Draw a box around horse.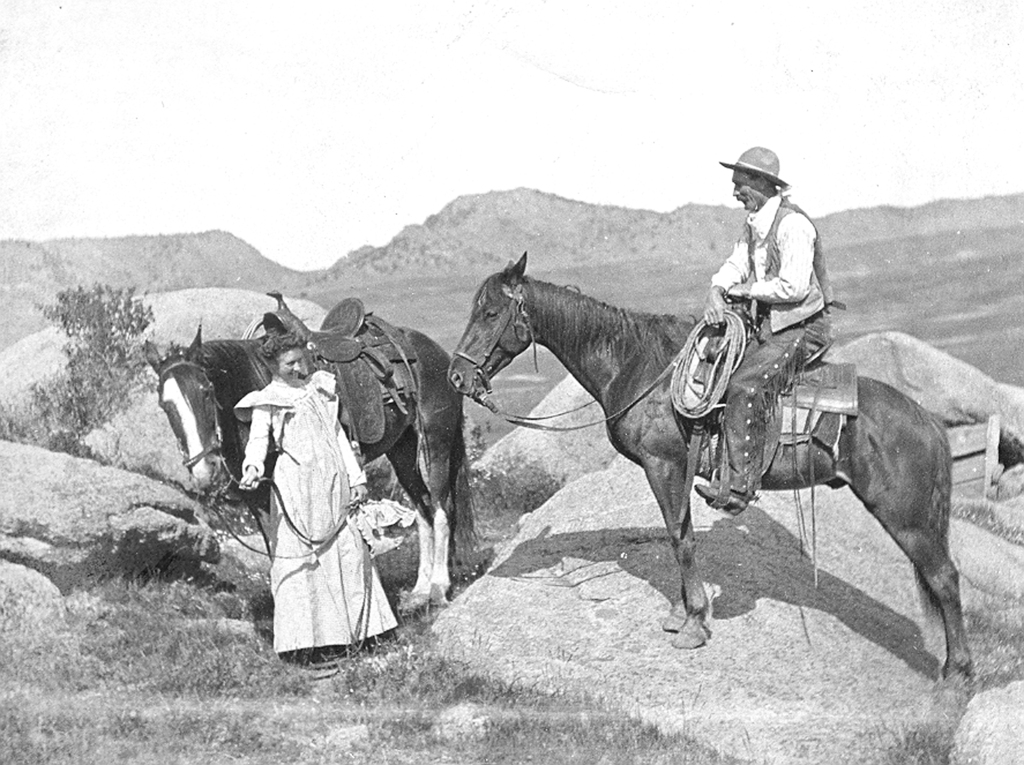
box=[447, 245, 976, 695].
